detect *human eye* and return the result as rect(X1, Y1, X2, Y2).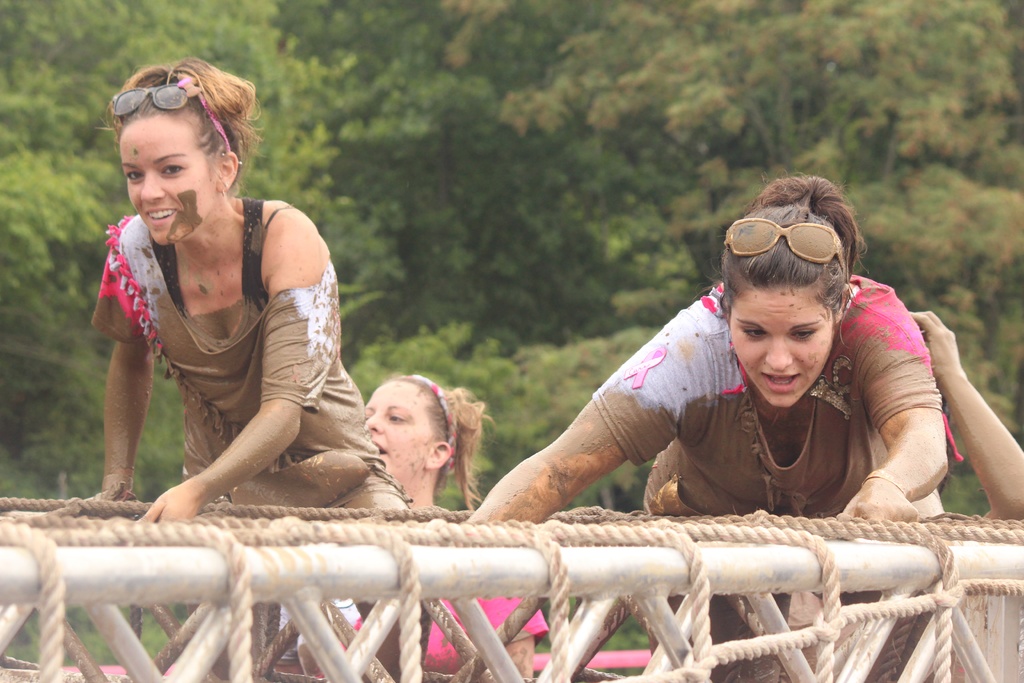
rect(739, 325, 767, 340).
